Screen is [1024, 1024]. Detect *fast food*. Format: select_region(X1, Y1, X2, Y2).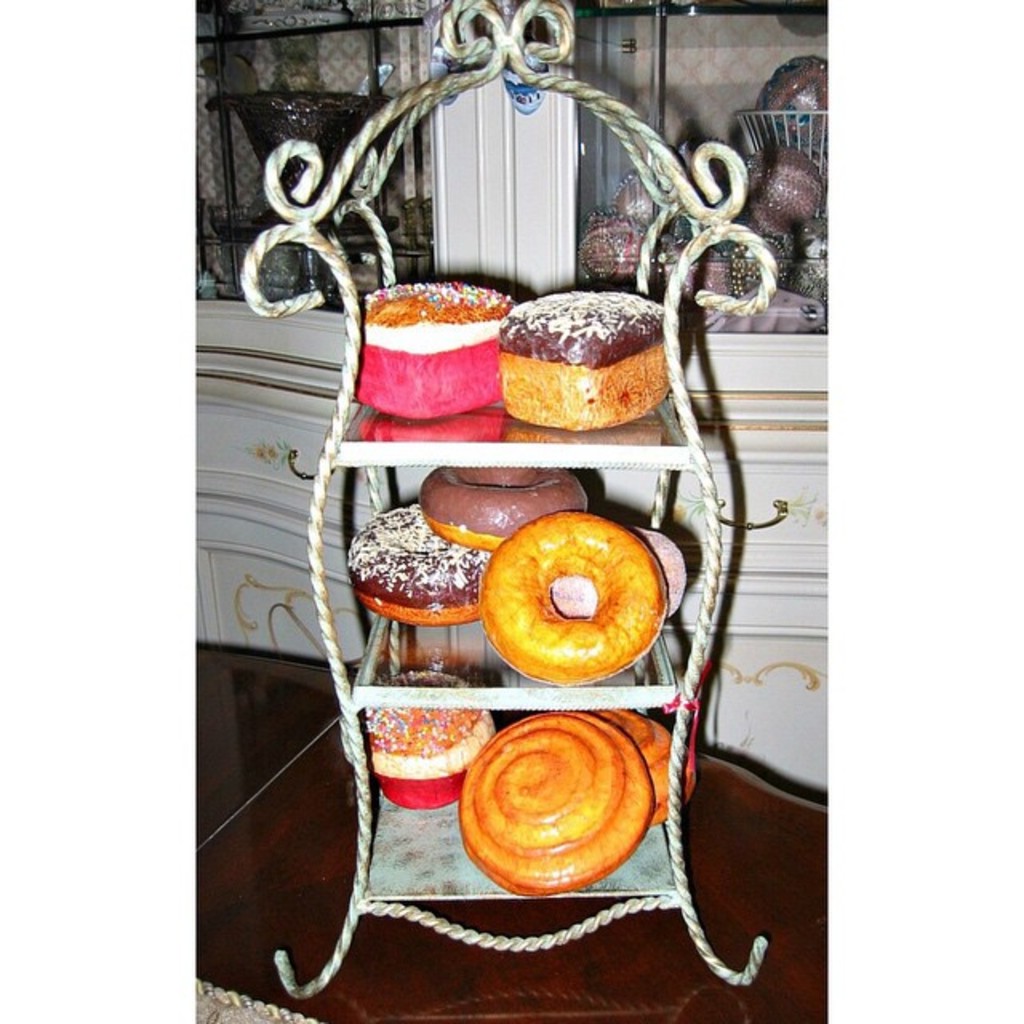
select_region(448, 504, 691, 686).
